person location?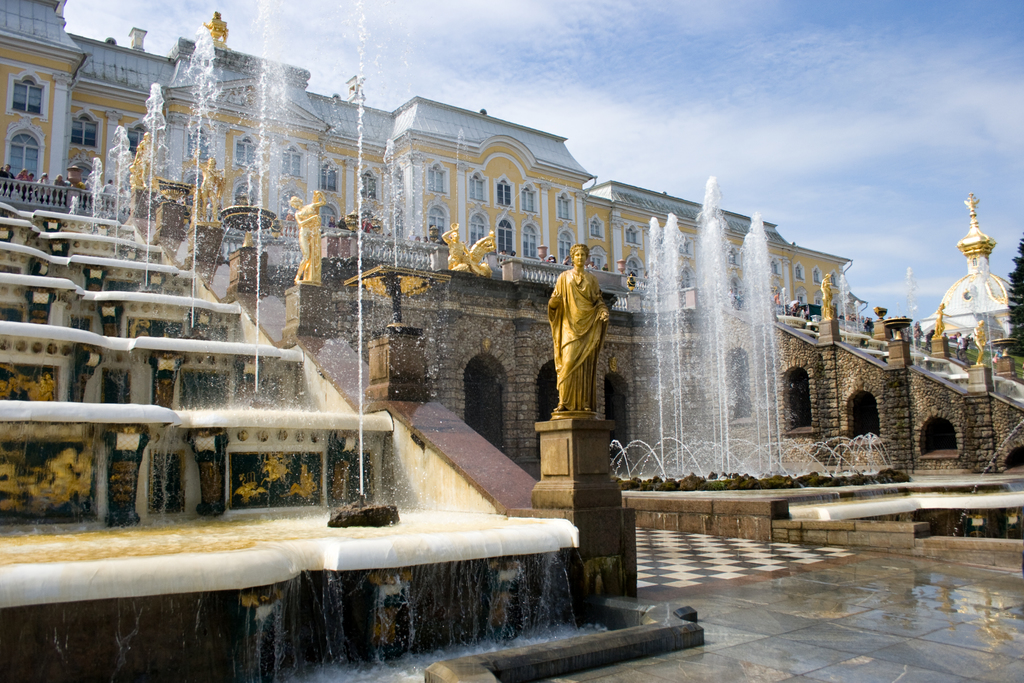
[x1=818, y1=270, x2=832, y2=320]
